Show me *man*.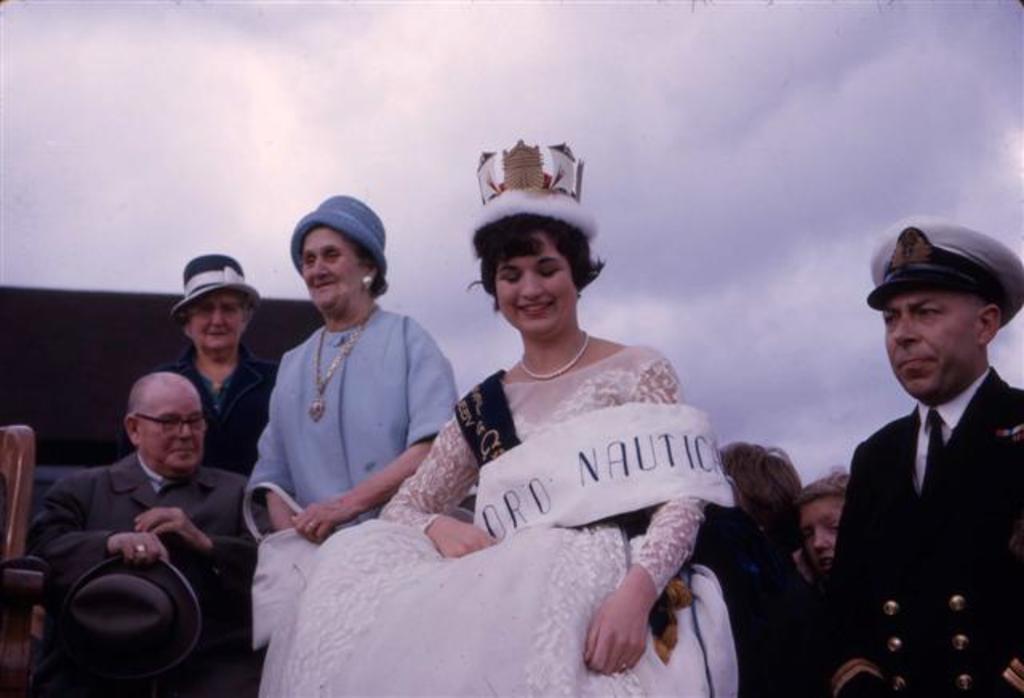
*man* is here: l=27, t=370, r=256, b=696.
